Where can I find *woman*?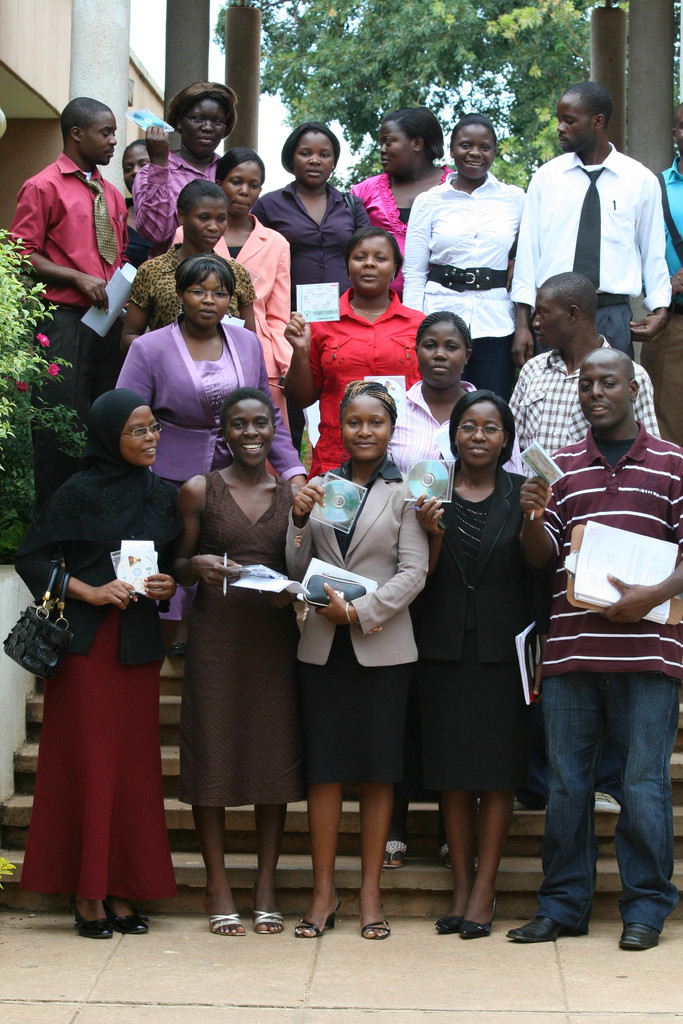
You can find it at (352,102,462,264).
